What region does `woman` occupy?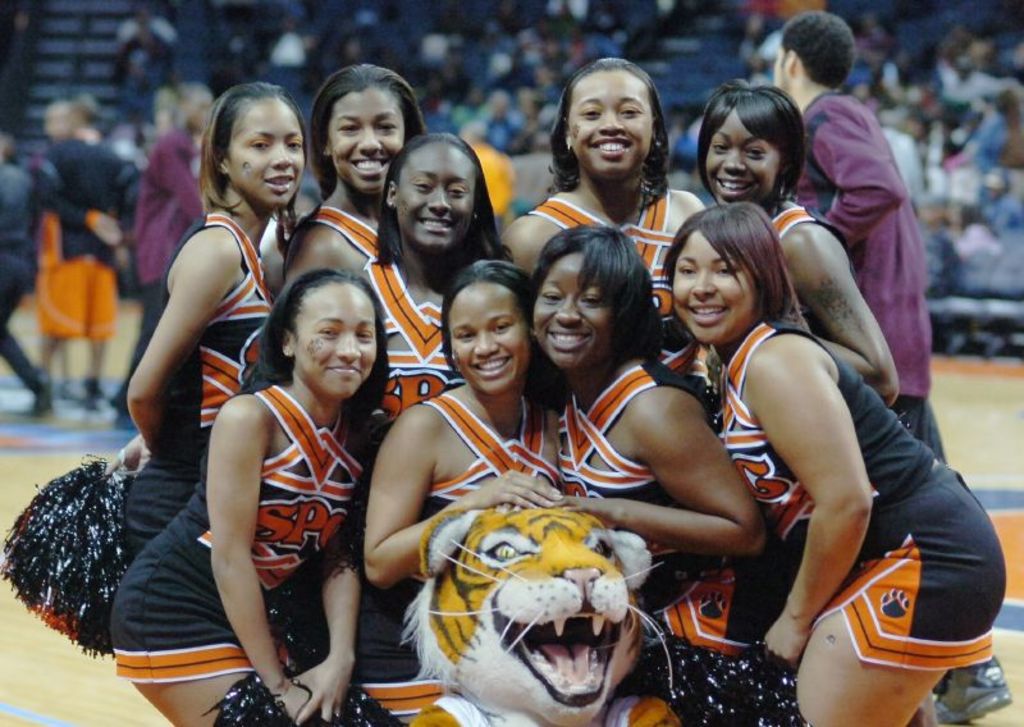
(518,221,767,726).
